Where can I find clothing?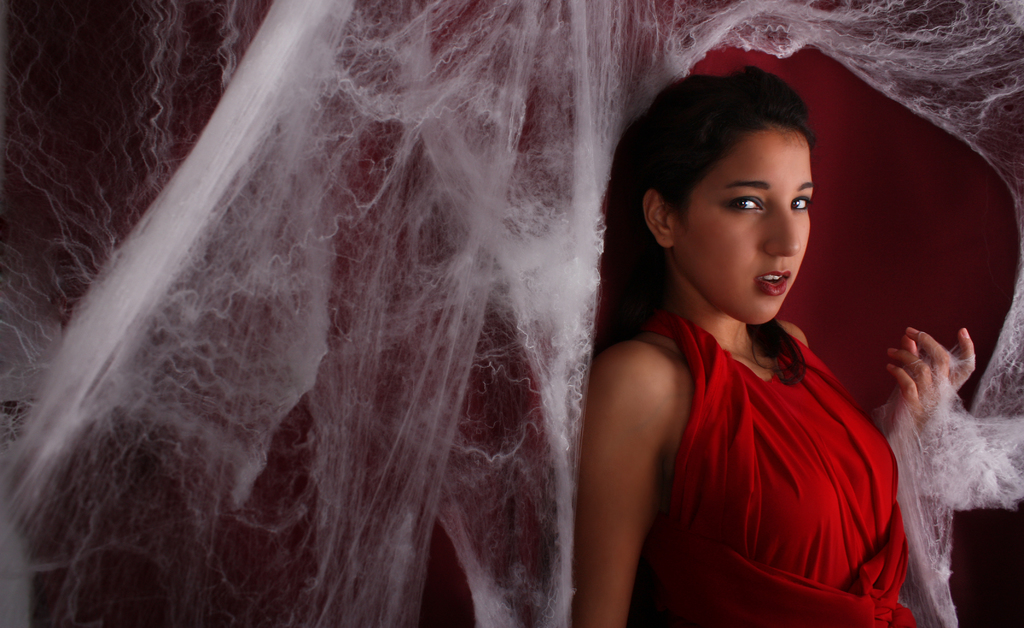
You can find it at region(602, 252, 913, 615).
